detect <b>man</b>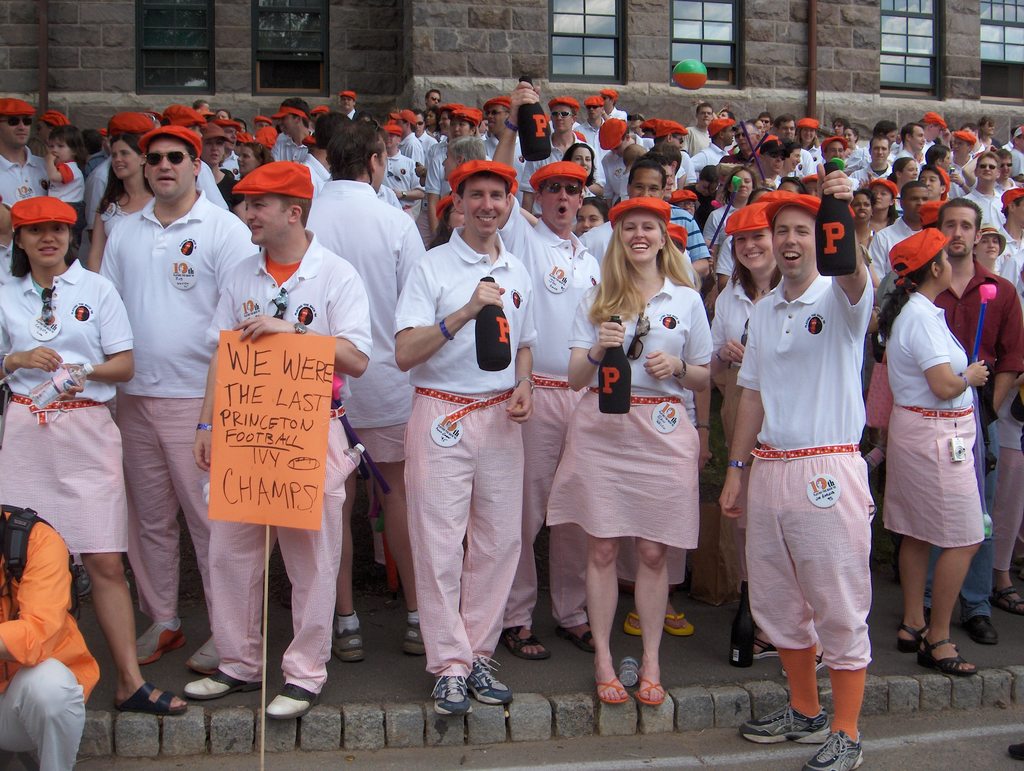
l=723, t=149, r=896, b=770
